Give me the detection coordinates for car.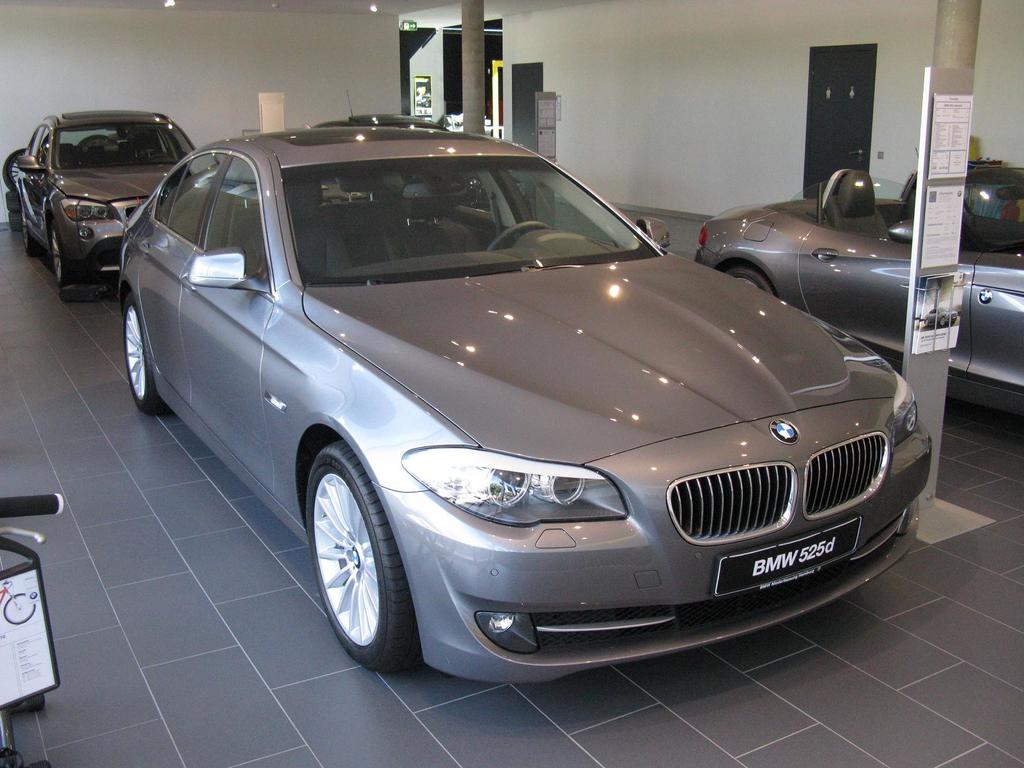
12 113 199 296.
